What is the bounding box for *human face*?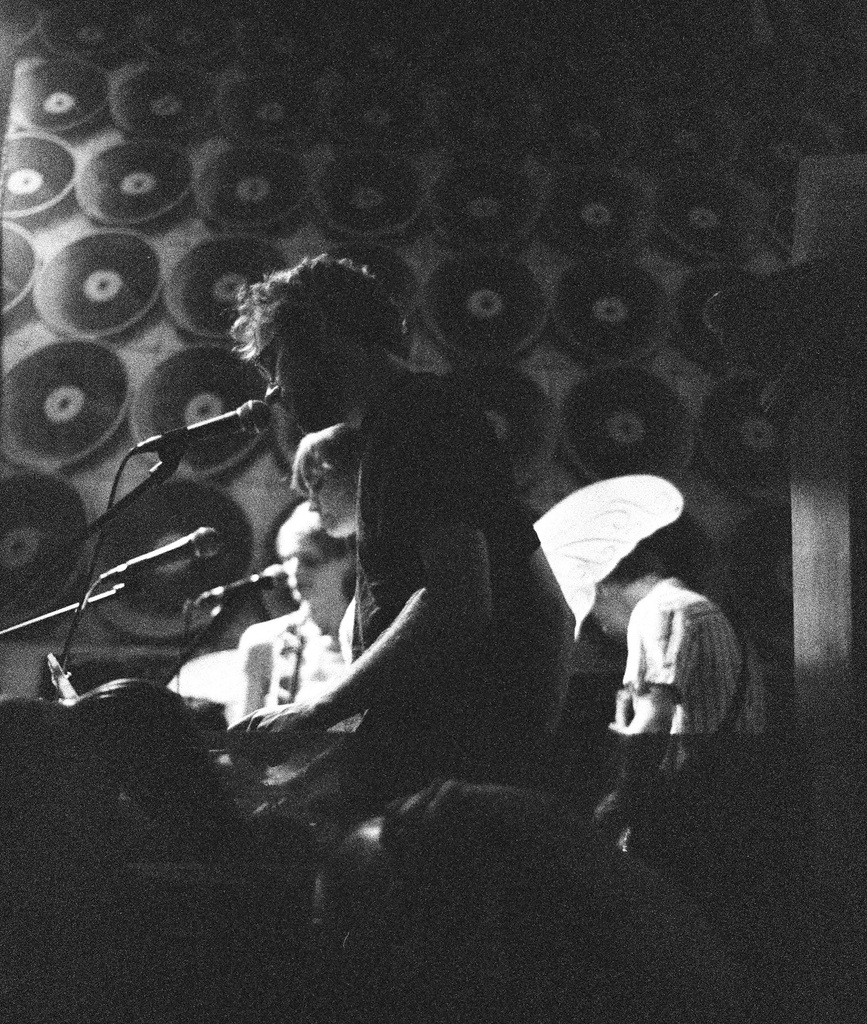
detection(306, 449, 353, 543).
